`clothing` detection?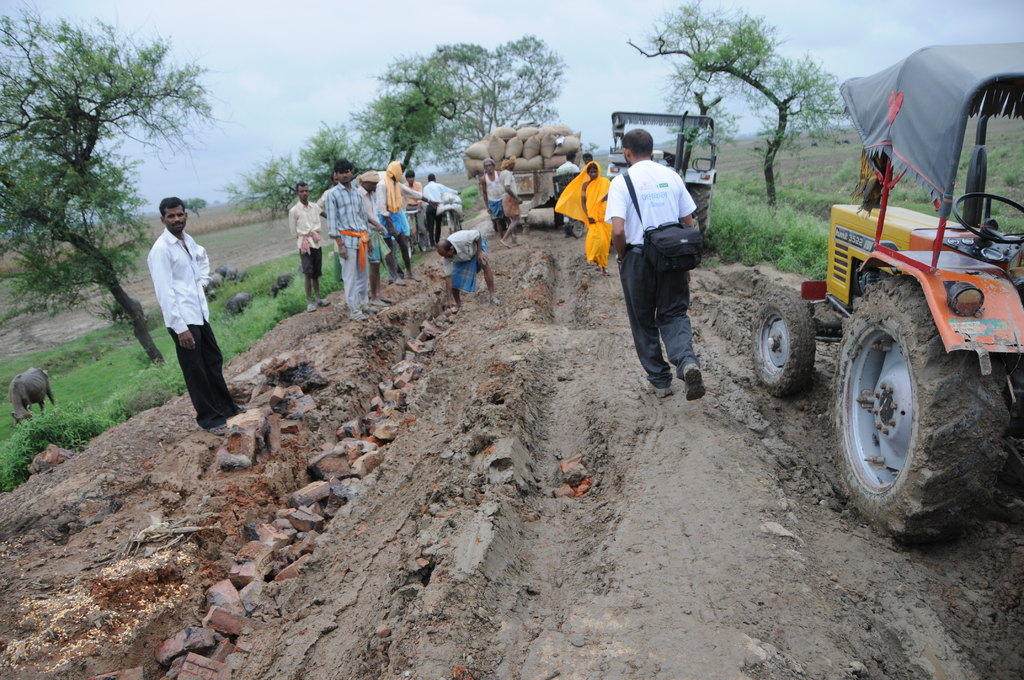
{"x1": 443, "y1": 229, "x2": 488, "y2": 292}
